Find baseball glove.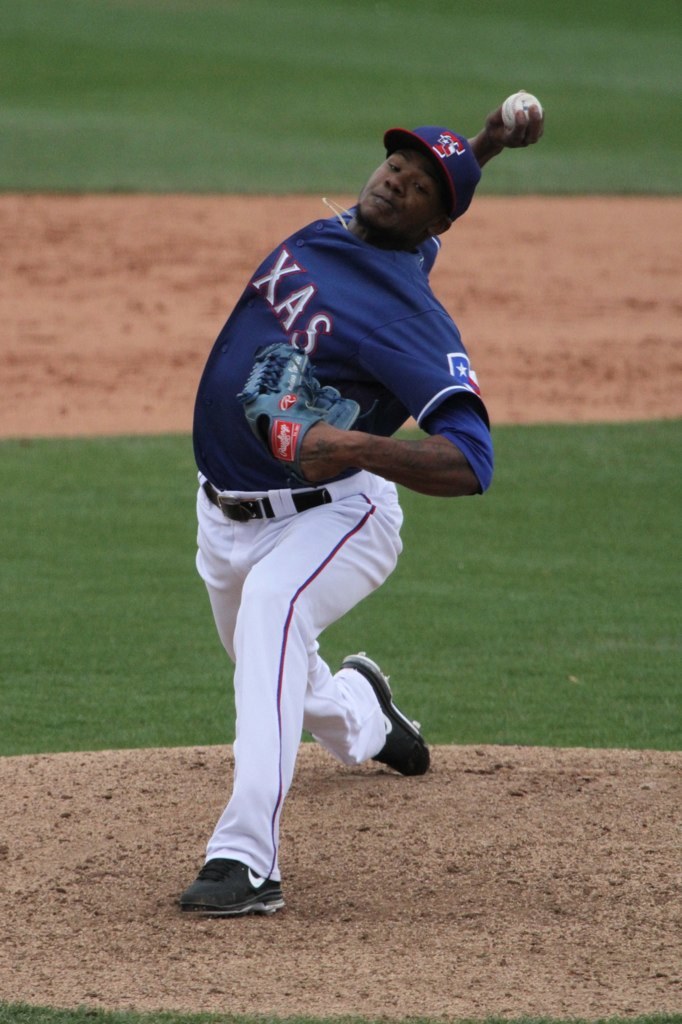
<box>237,342,363,477</box>.
